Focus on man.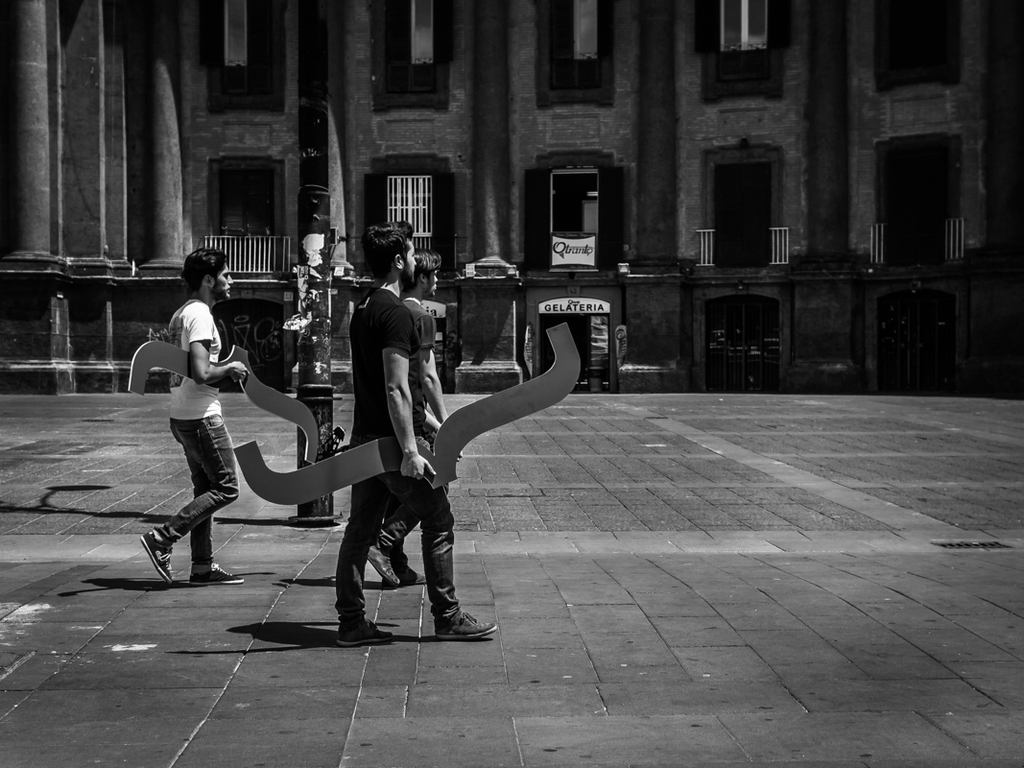
Focused at left=361, top=253, right=464, bottom=588.
